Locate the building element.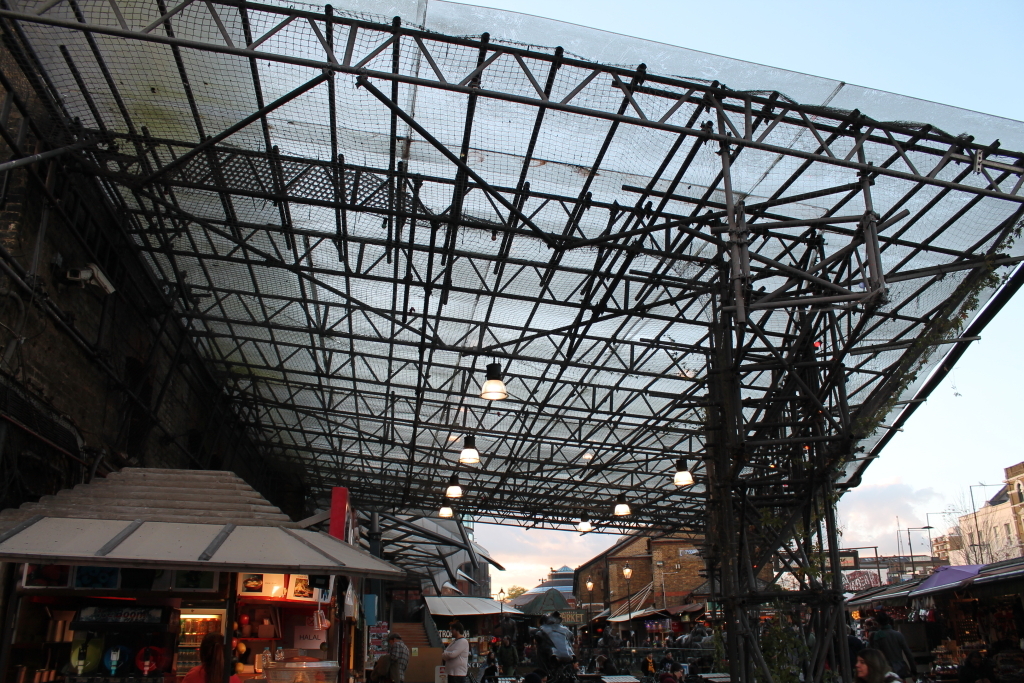
Element bbox: <bbox>531, 564, 579, 592</bbox>.
